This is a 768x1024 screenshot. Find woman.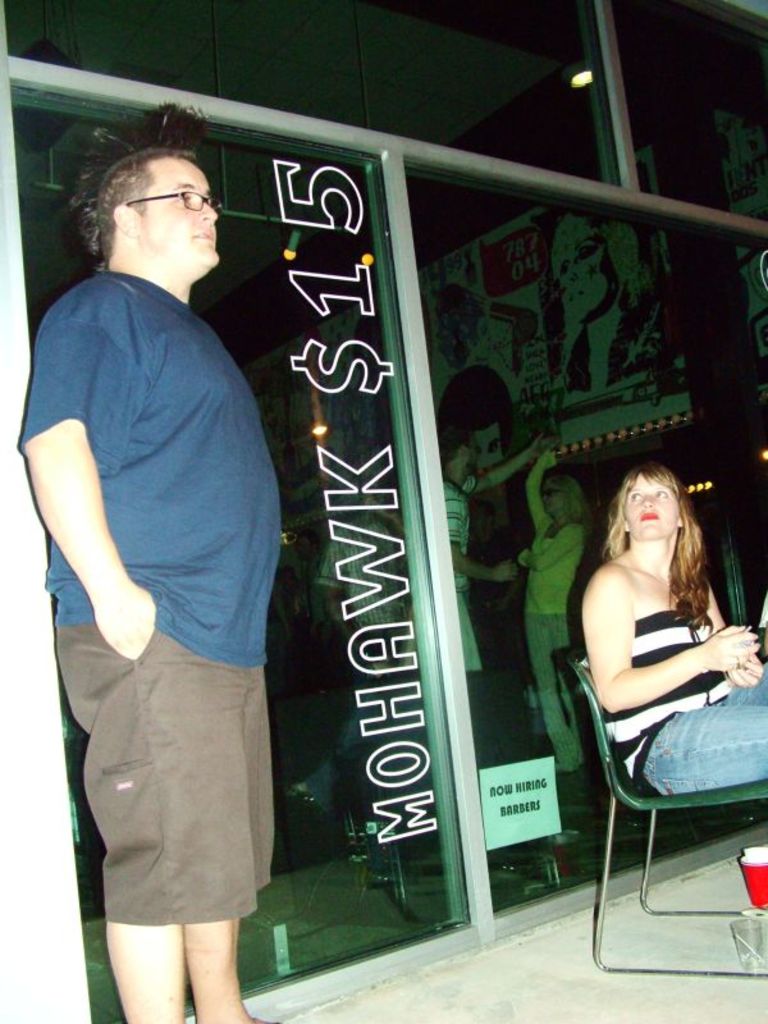
Bounding box: [x1=573, y1=451, x2=750, y2=846].
